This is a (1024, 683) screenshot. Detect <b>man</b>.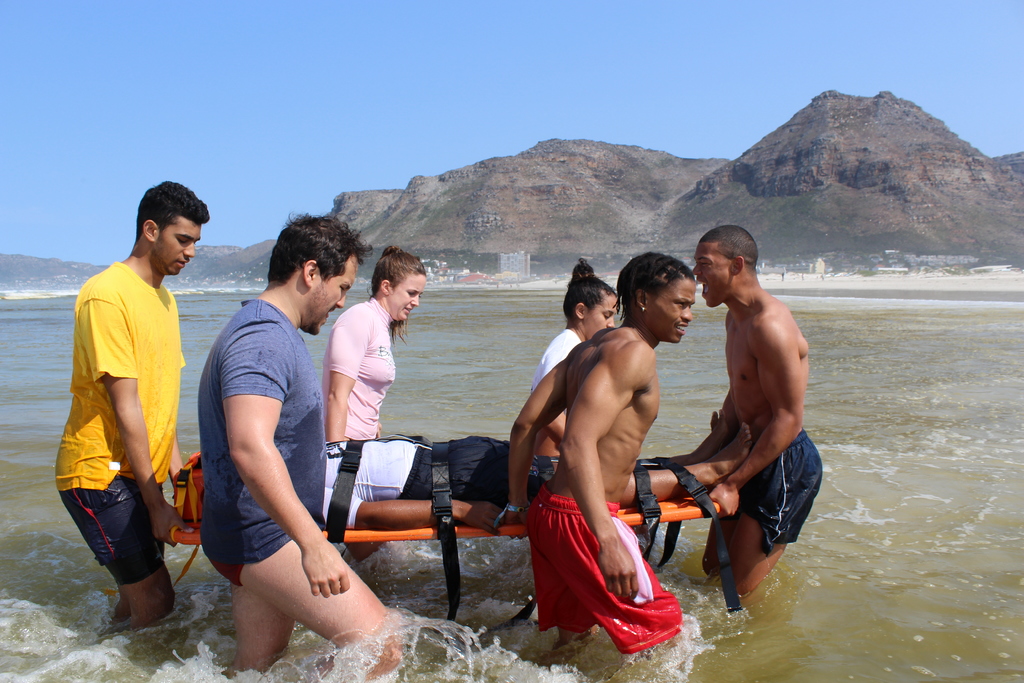
[x1=201, y1=211, x2=408, y2=682].
